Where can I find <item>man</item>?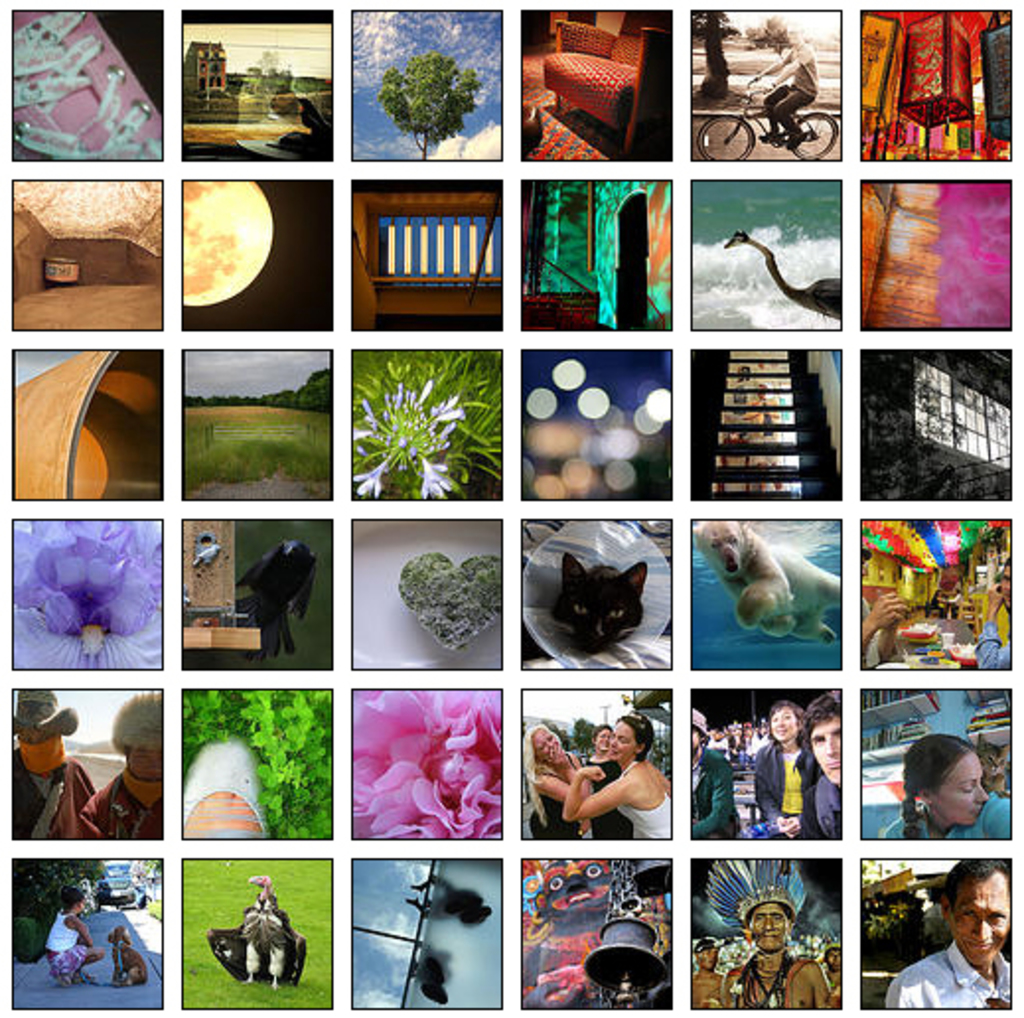
You can find it at <bbox>685, 933, 728, 1012</bbox>.
